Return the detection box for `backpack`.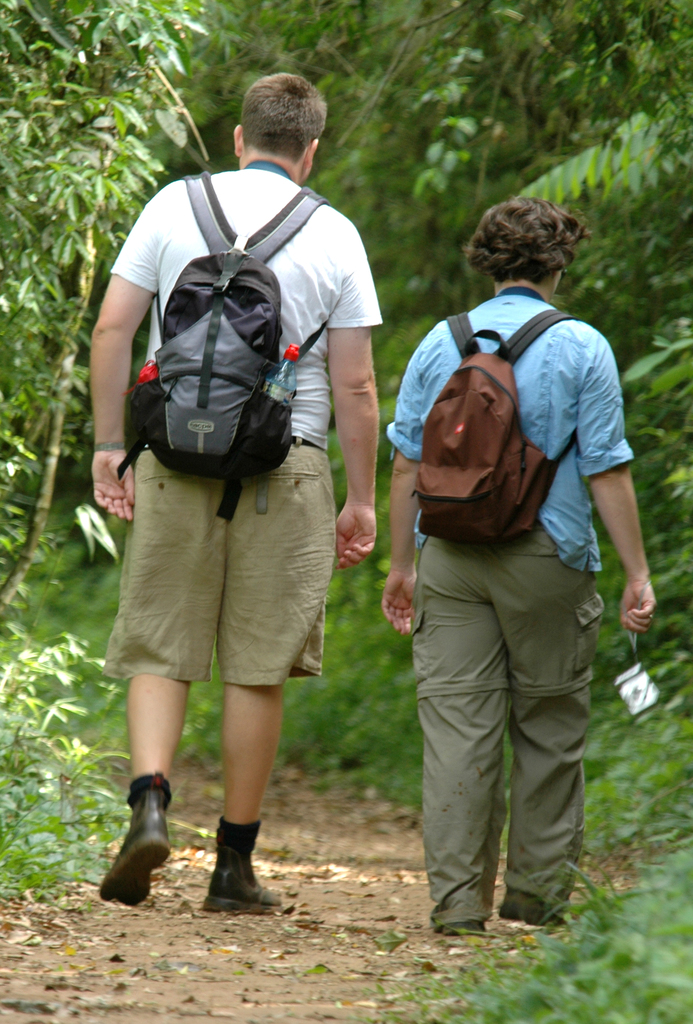
bbox=[416, 309, 582, 545].
